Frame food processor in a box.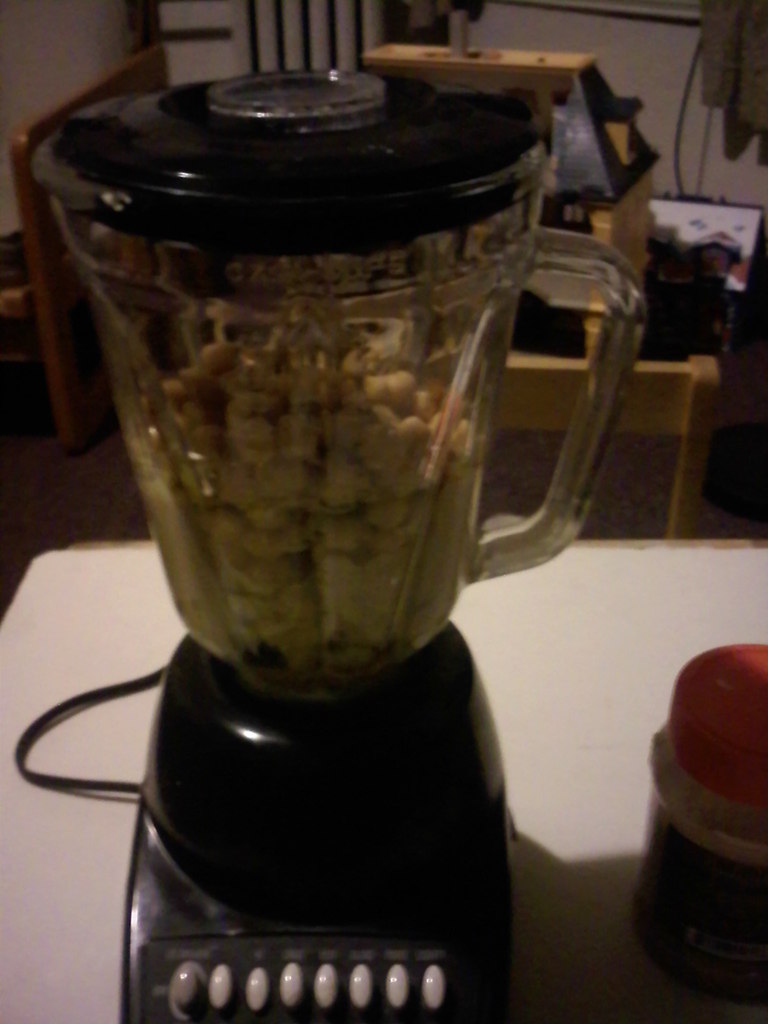
Rect(18, 65, 653, 1022).
